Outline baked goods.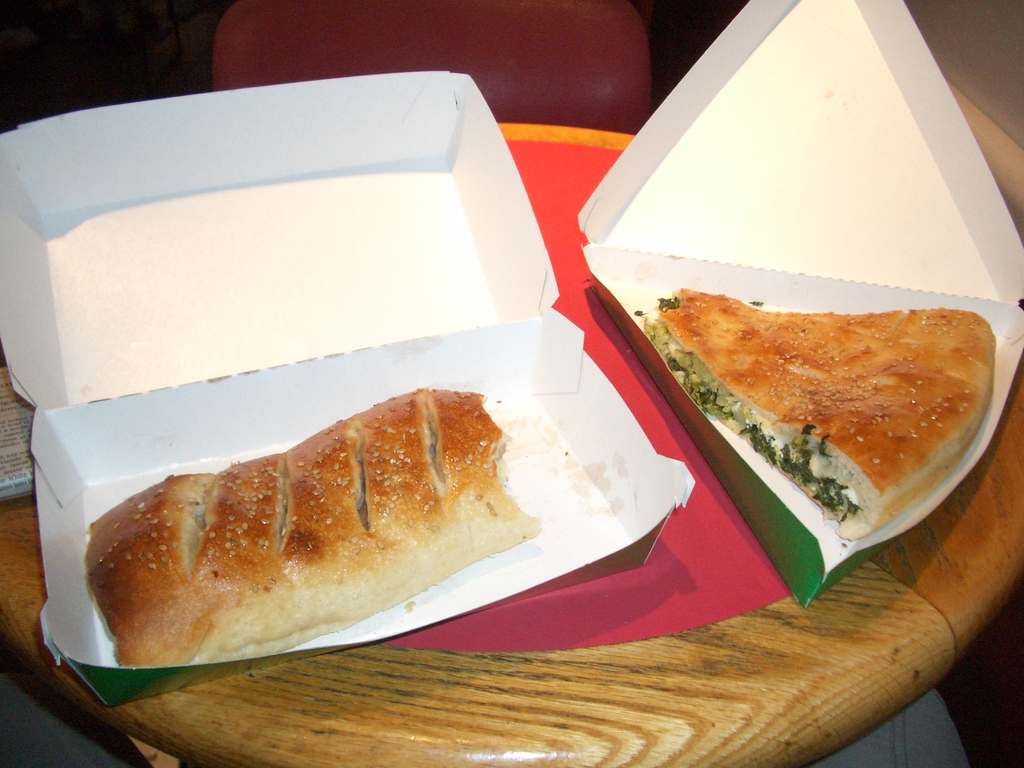
Outline: [x1=81, y1=387, x2=541, y2=668].
